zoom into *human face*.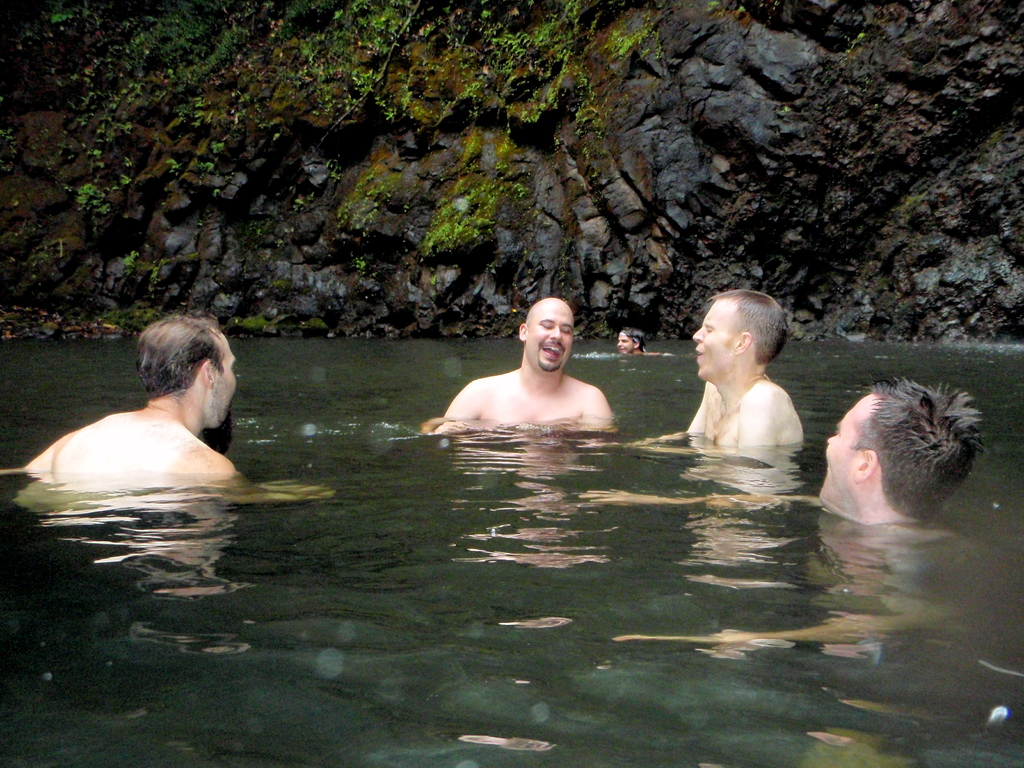
Zoom target: {"x1": 529, "y1": 300, "x2": 577, "y2": 378}.
